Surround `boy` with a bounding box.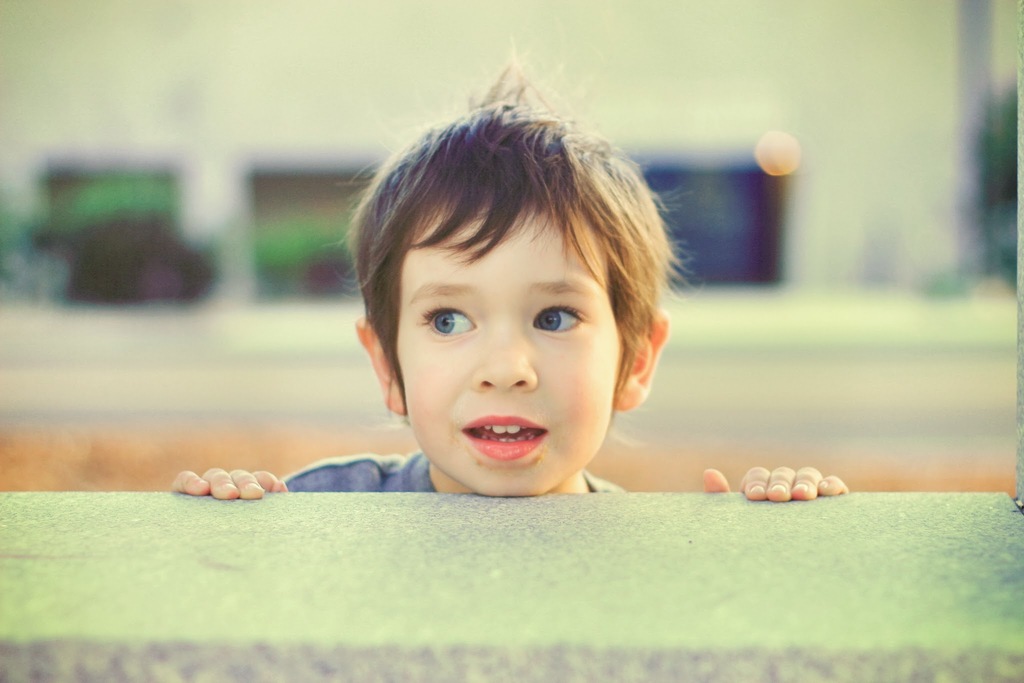
box=[170, 32, 850, 501].
